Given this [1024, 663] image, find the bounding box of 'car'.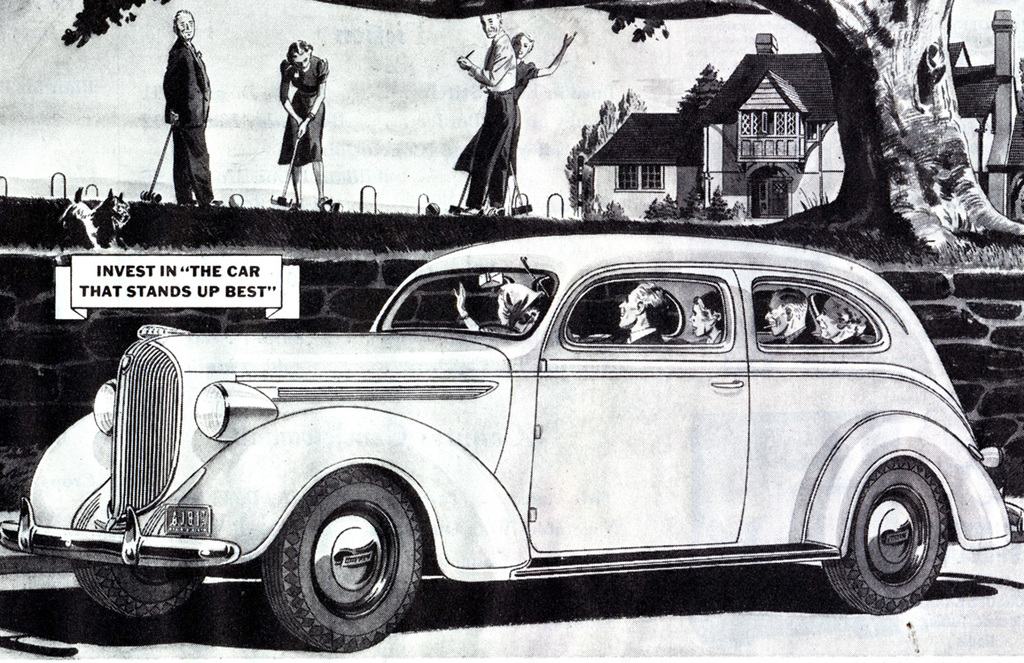
23/222/1022/647.
